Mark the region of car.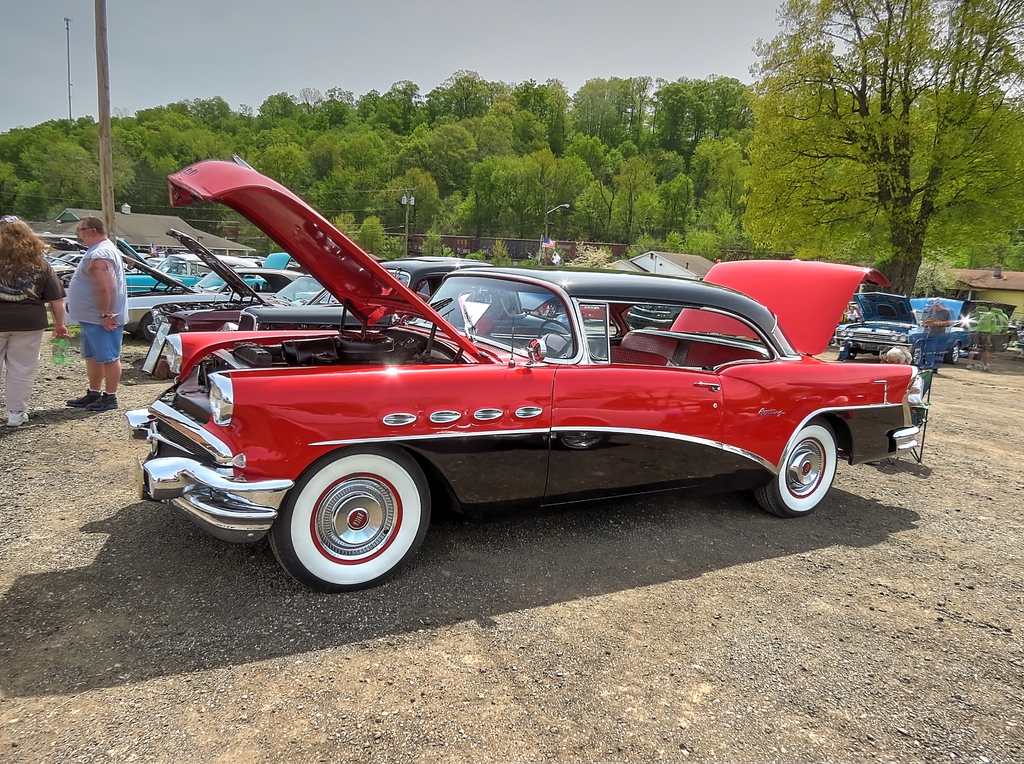
Region: left=546, top=294, right=616, bottom=323.
